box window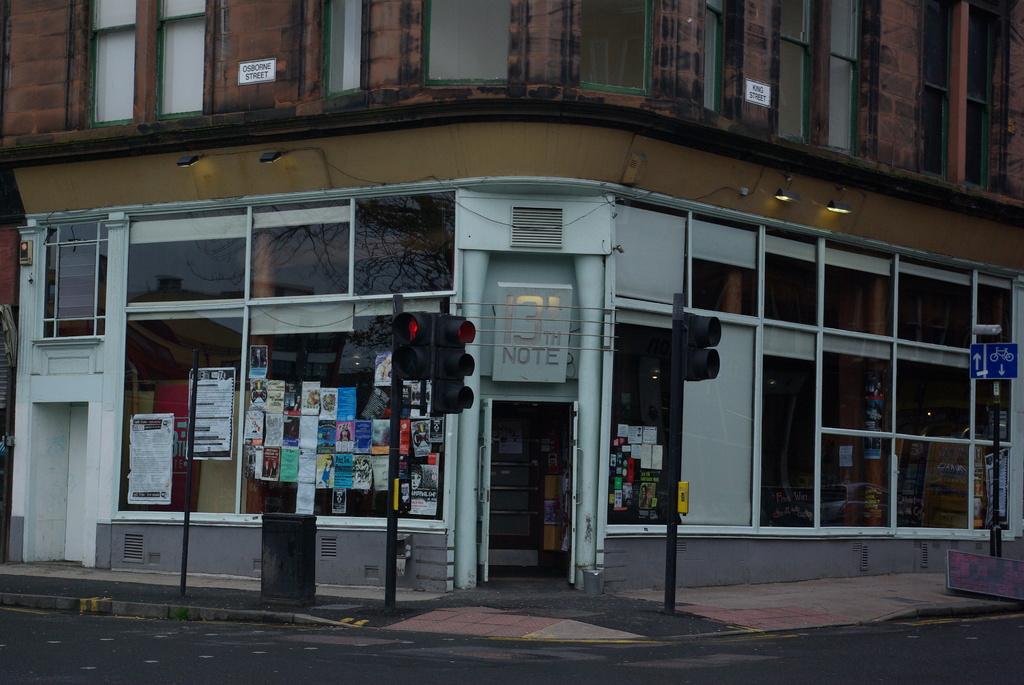
select_region(323, 0, 360, 95)
